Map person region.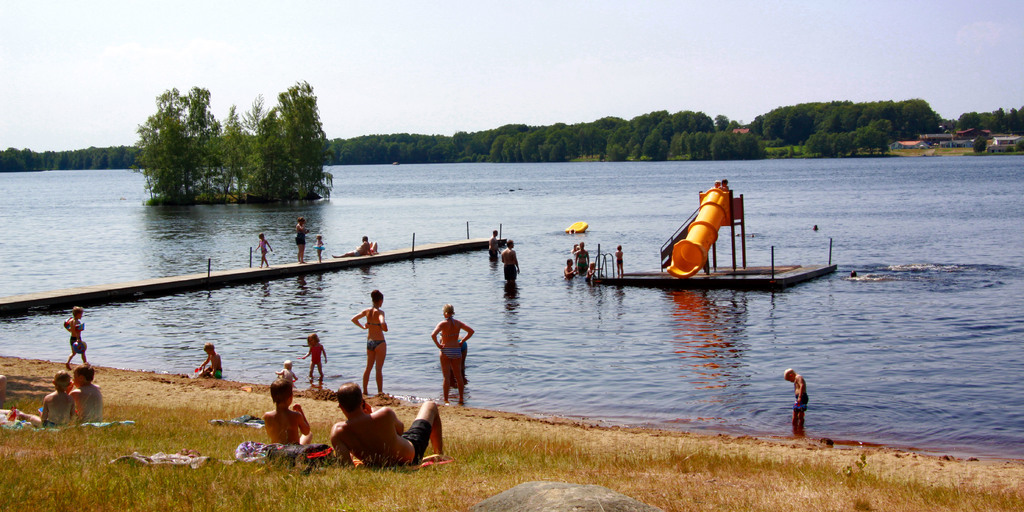
Mapped to l=486, t=228, r=500, b=264.
